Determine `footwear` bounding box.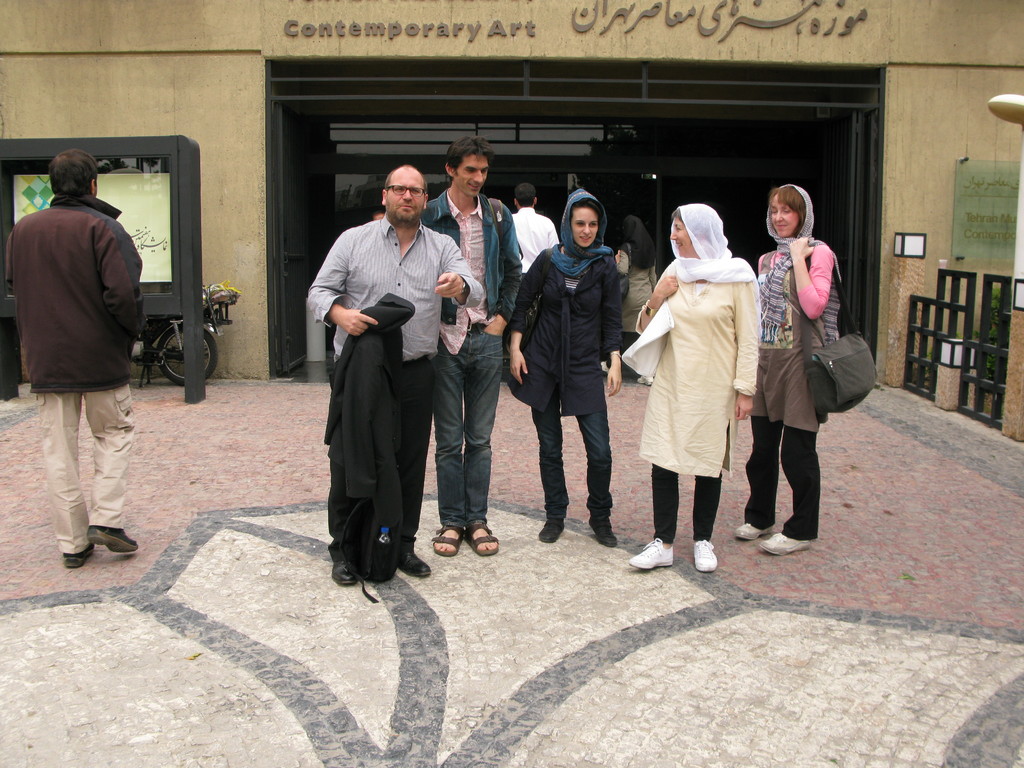
Determined: {"x1": 591, "y1": 522, "x2": 618, "y2": 547}.
